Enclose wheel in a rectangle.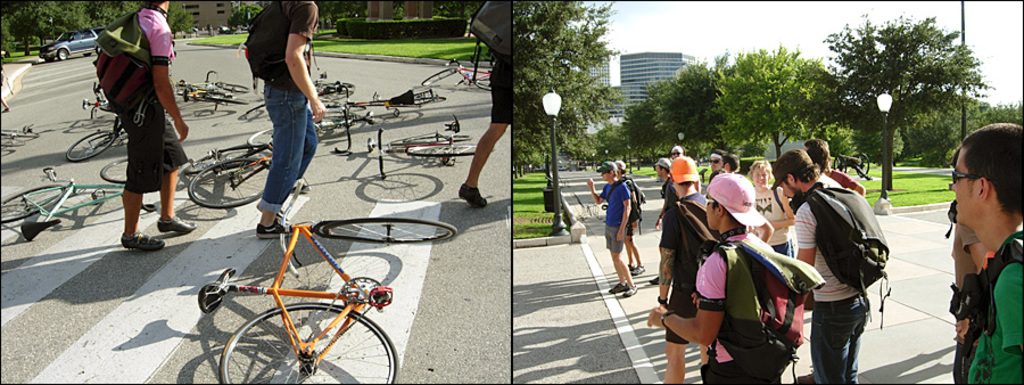
pyautogui.locateOnScreen(215, 295, 402, 384).
